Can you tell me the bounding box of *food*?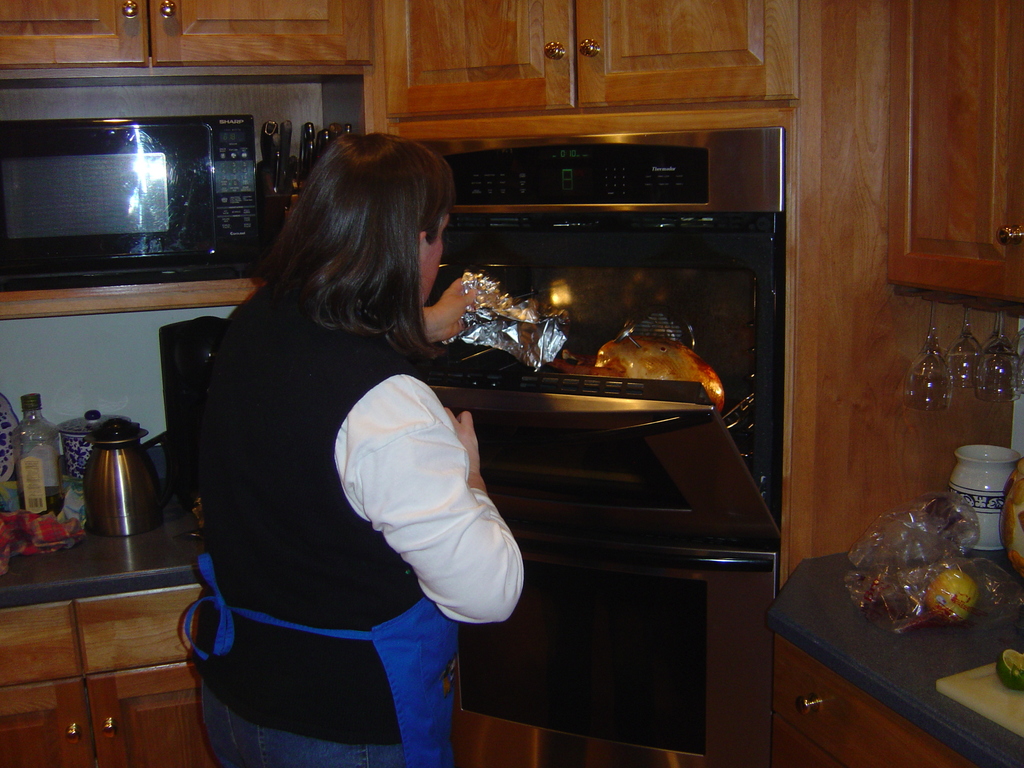
locate(581, 330, 728, 394).
